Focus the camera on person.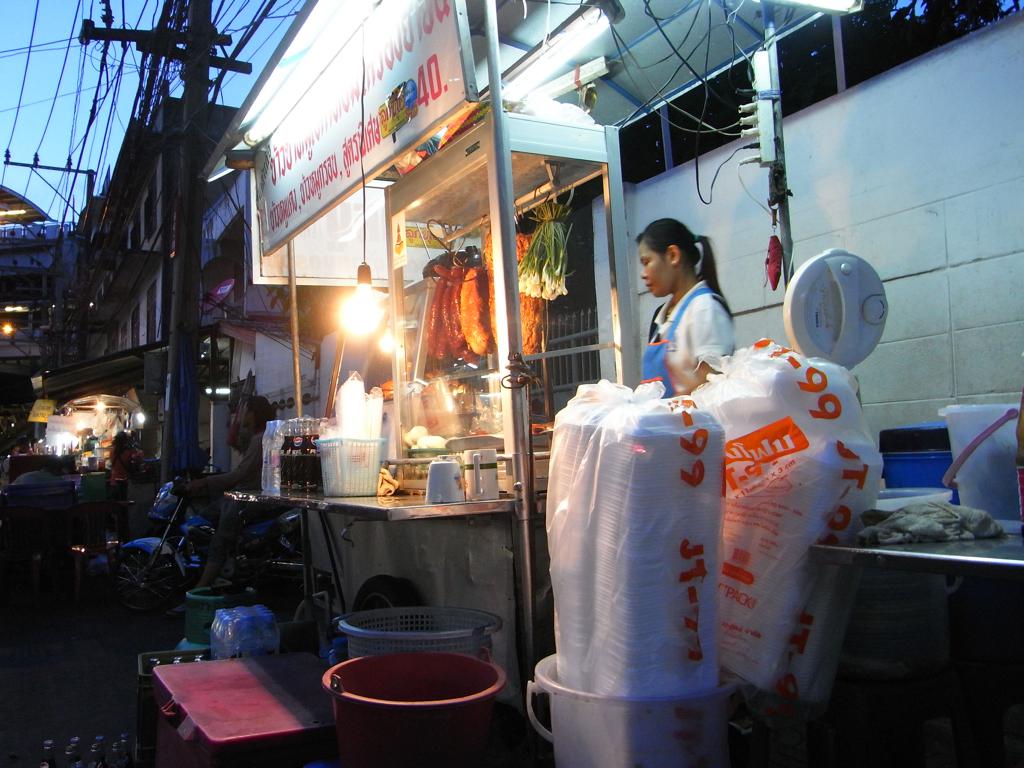
Focus region: {"x1": 635, "y1": 217, "x2": 733, "y2": 399}.
